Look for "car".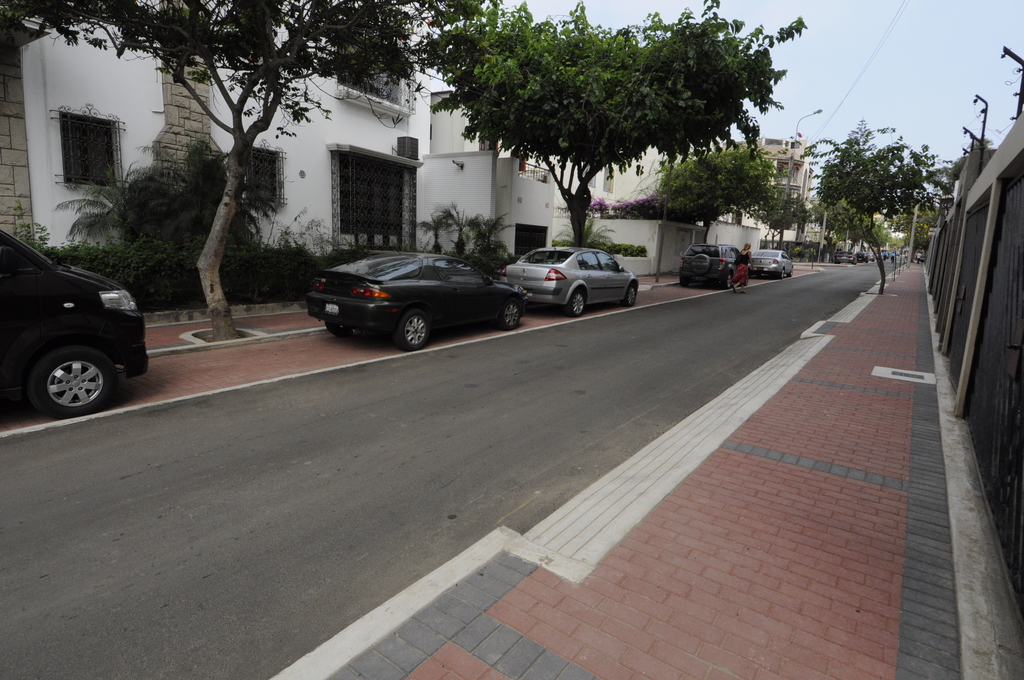
Found: rect(744, 243, 792, 280).
